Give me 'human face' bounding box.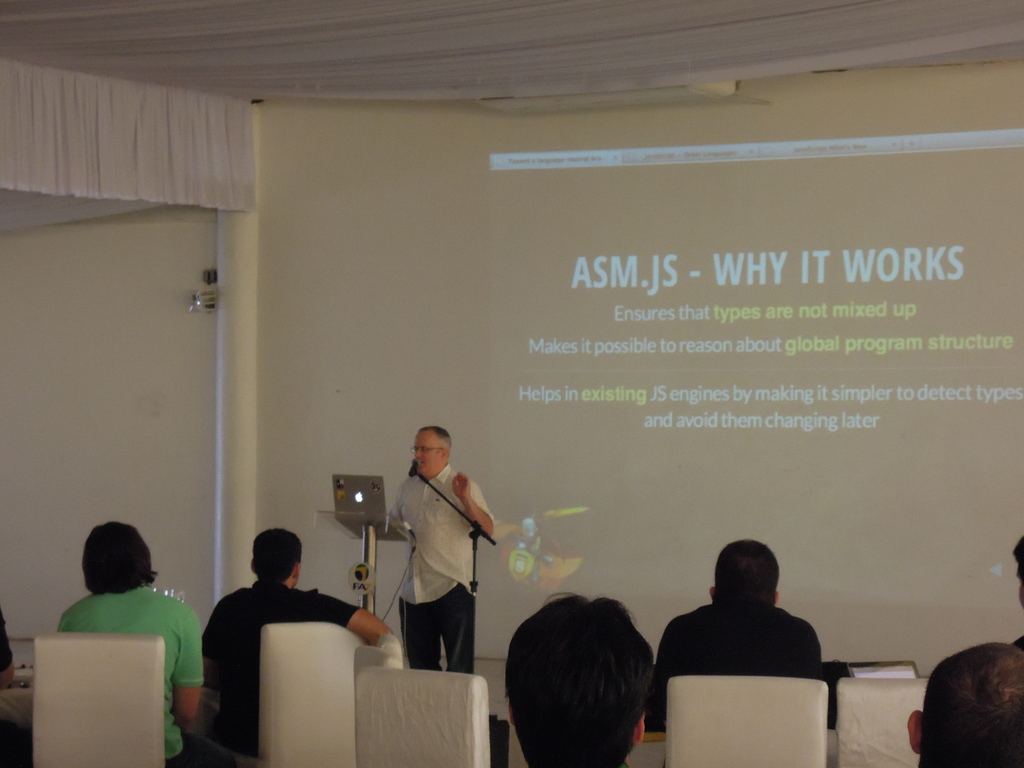
(left=415, top=428, right=444, bottom=475).
